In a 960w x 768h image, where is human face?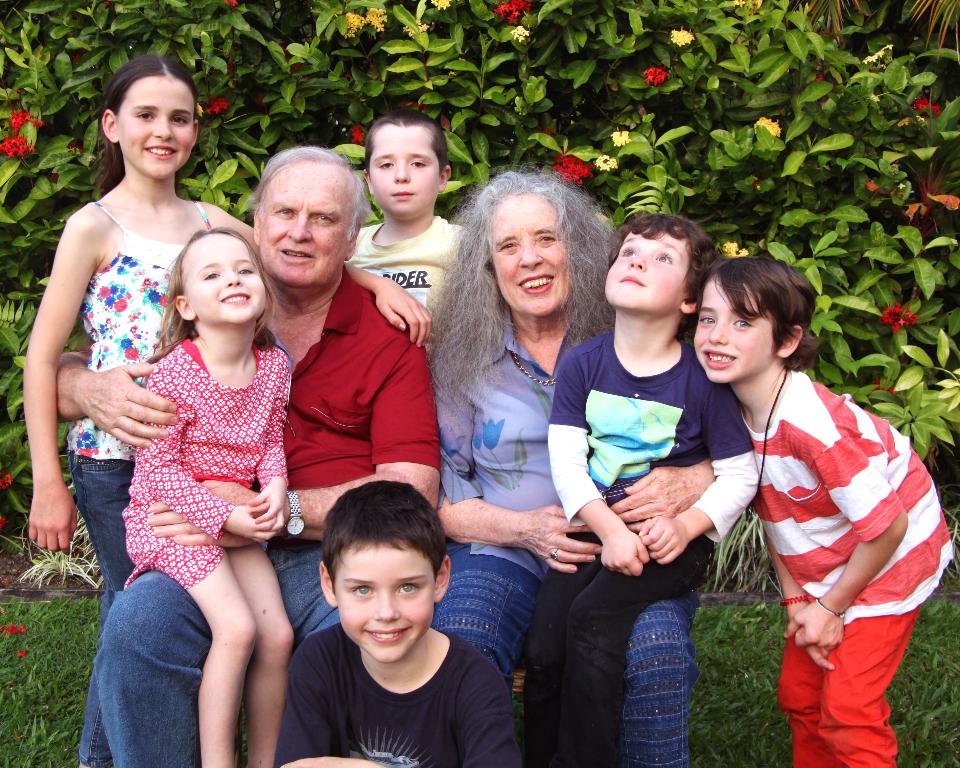
<region>197, 240, 271, 322</region>.
